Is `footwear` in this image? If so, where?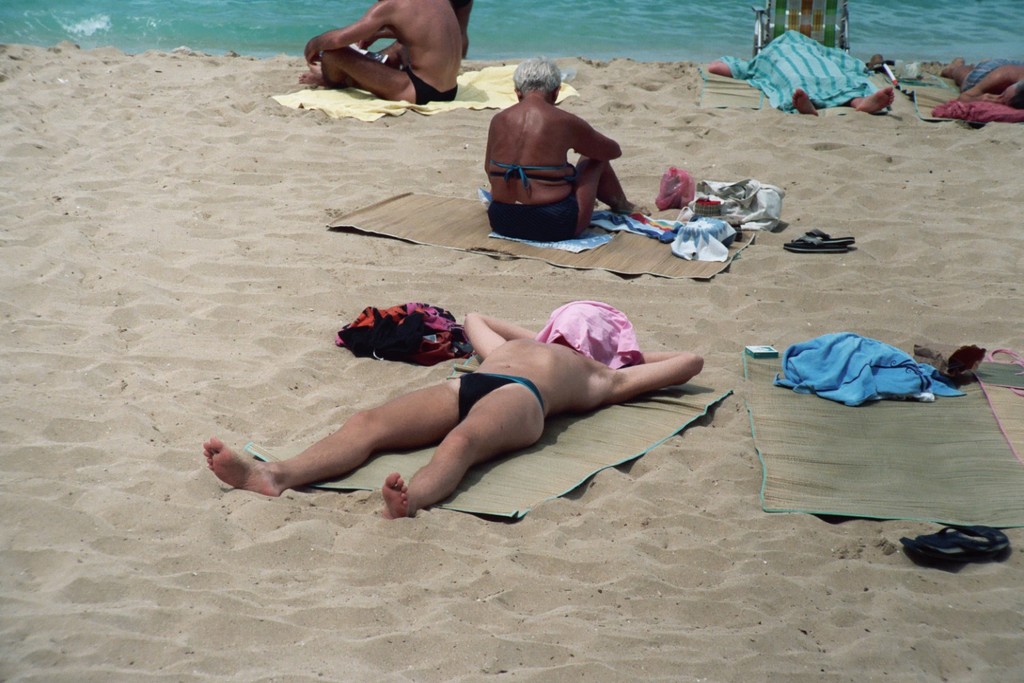
Yes, at bbox=[793, 225, 855, 247].
